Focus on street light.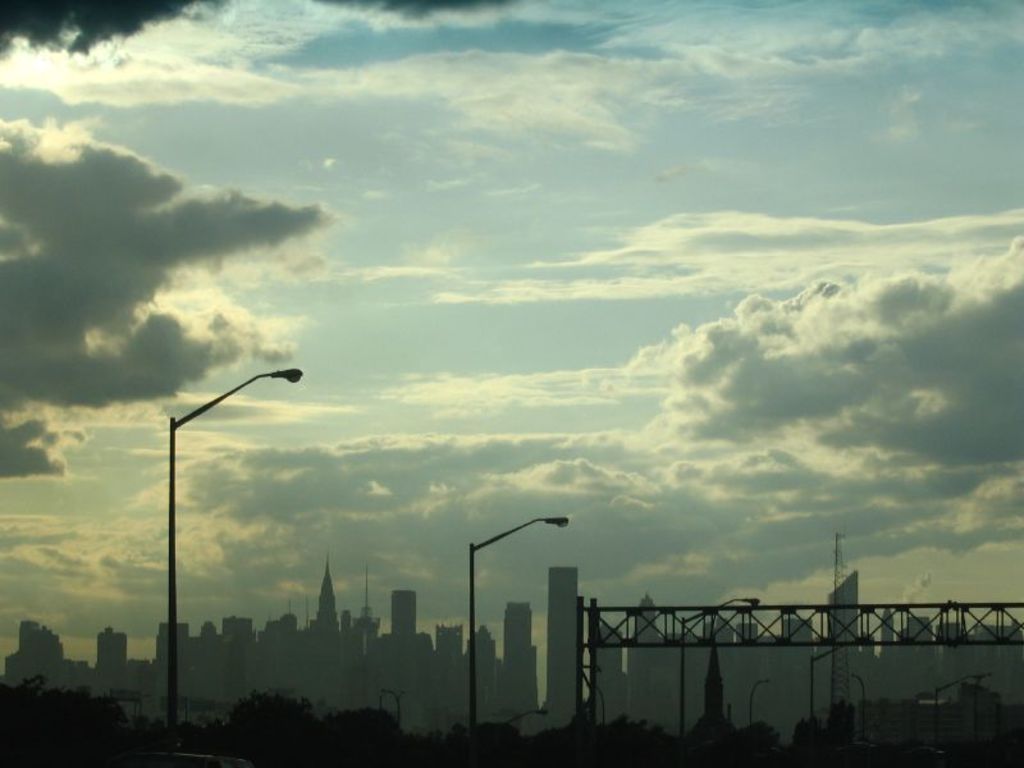
Focused at 676, 591, 771, 745.
